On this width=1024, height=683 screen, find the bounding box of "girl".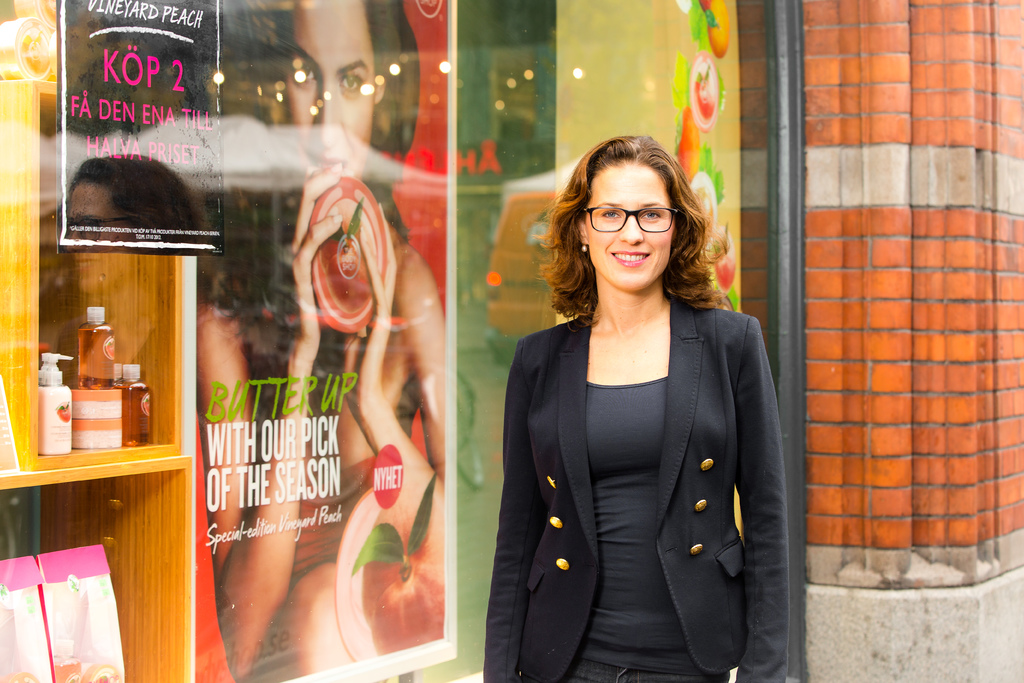
Bounding box: box(483, 133, 791, 682).
